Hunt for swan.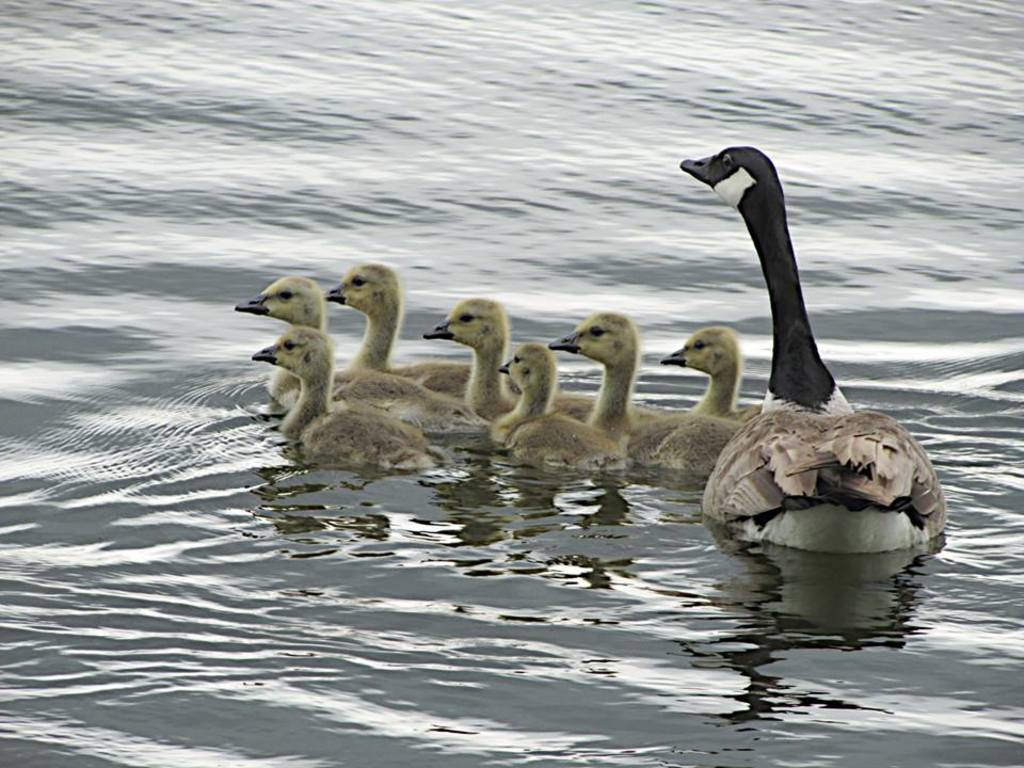
Hunted down at crop(423, 291, 595, 416).
